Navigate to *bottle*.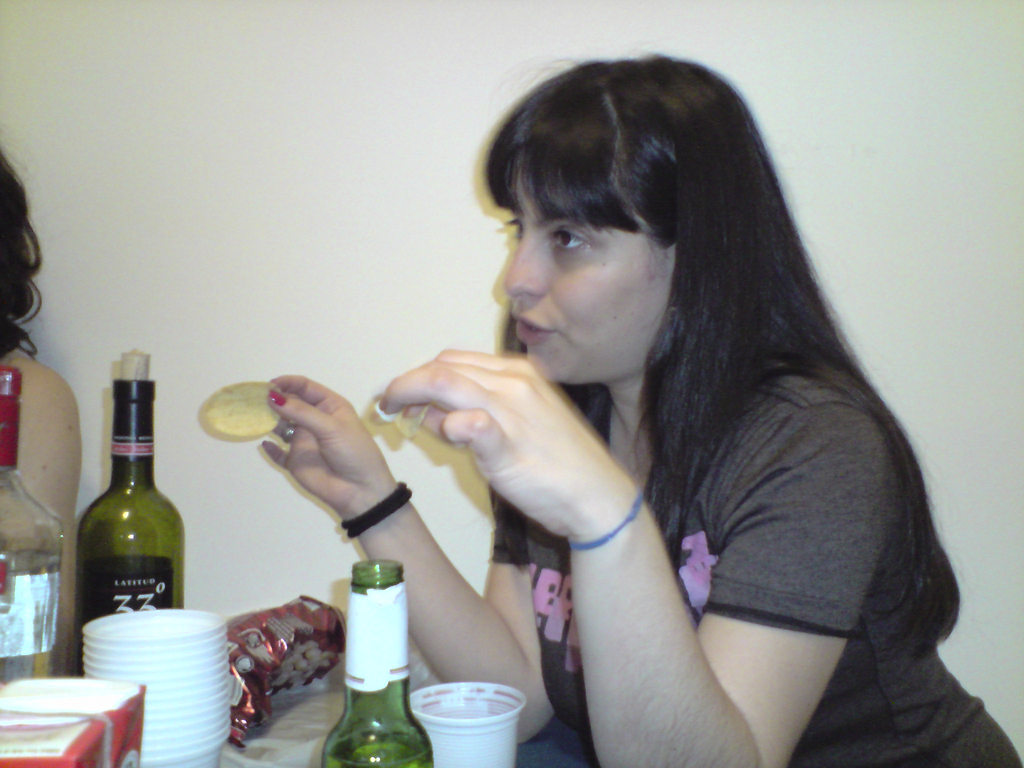
Navigation target: 72,348,186,676.
